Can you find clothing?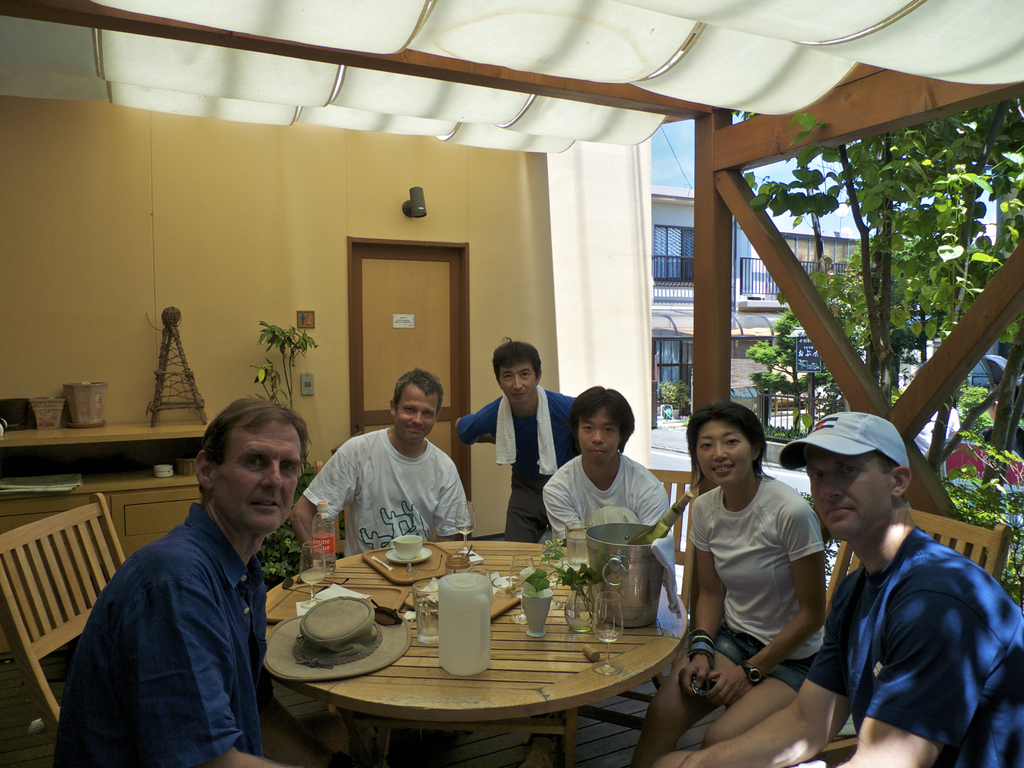
Yes, bounding box: [x1=307, y1=427, x2=467, y2=558].
